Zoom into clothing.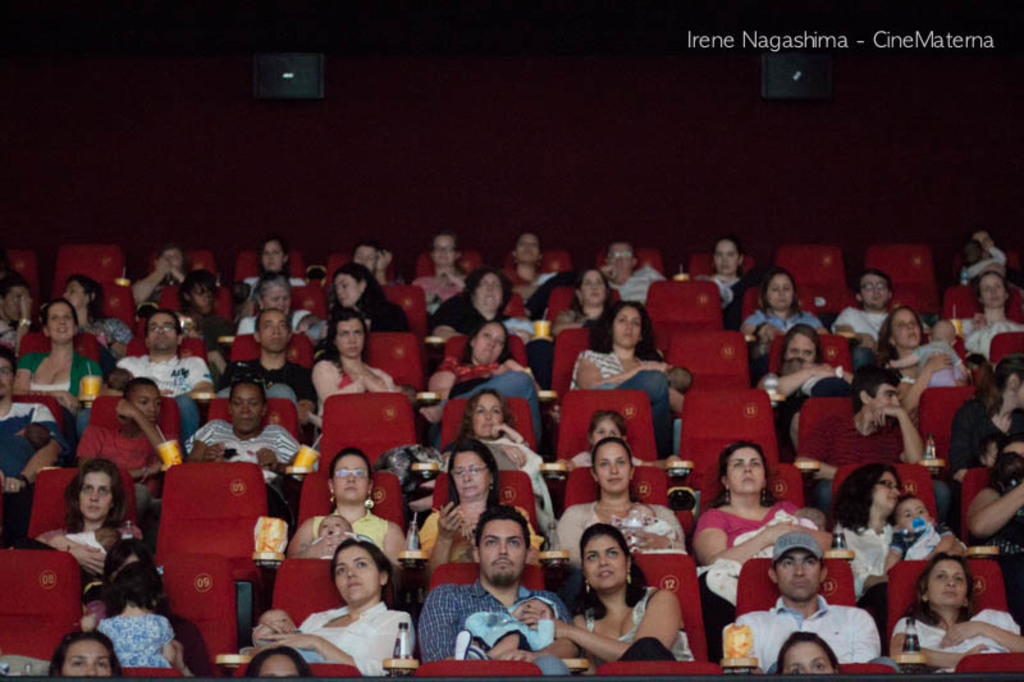
Zoom target: [left=15, top=348, right=100, bottom=397].
